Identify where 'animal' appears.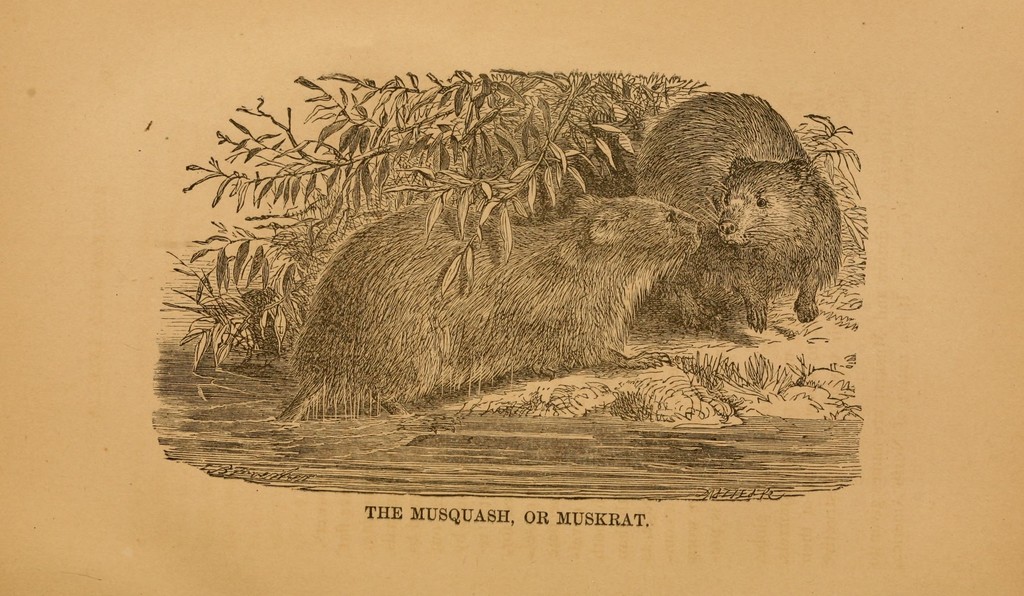
Appears at <box>629,87,846,338</box>.
